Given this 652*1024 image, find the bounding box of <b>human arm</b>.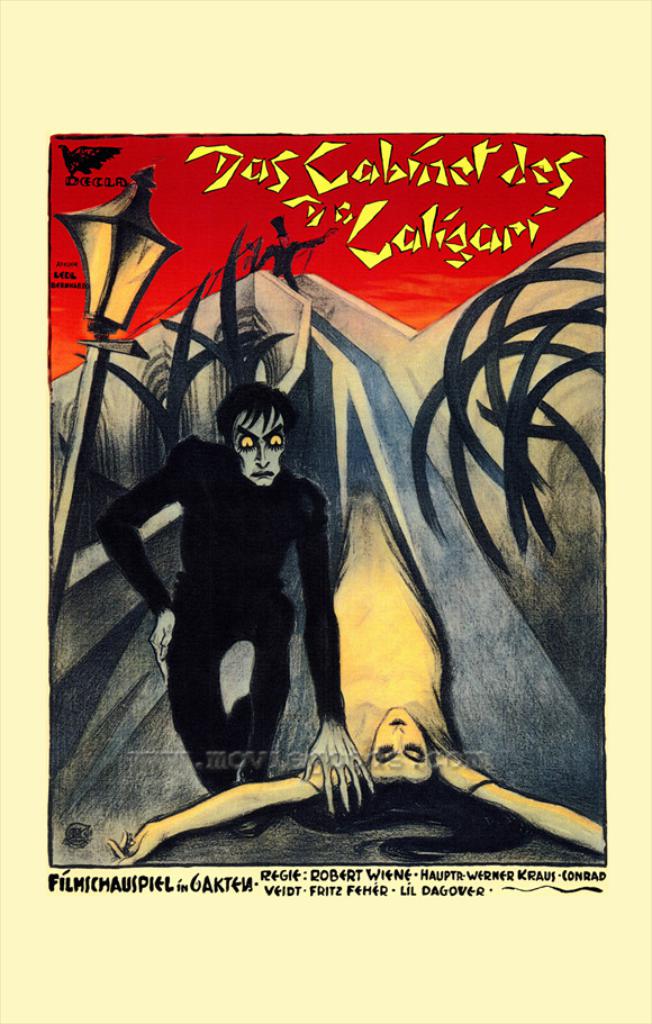
<region>101, 433, 187, 689</region>.
